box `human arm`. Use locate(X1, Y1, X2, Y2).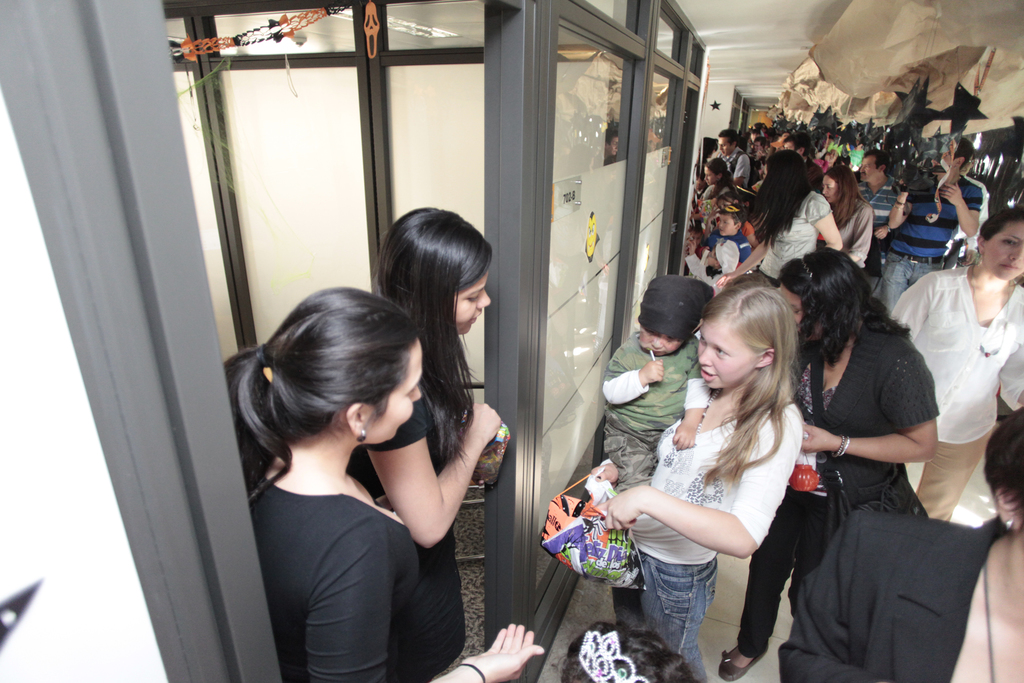
locate(788, 352, 943, 461).
